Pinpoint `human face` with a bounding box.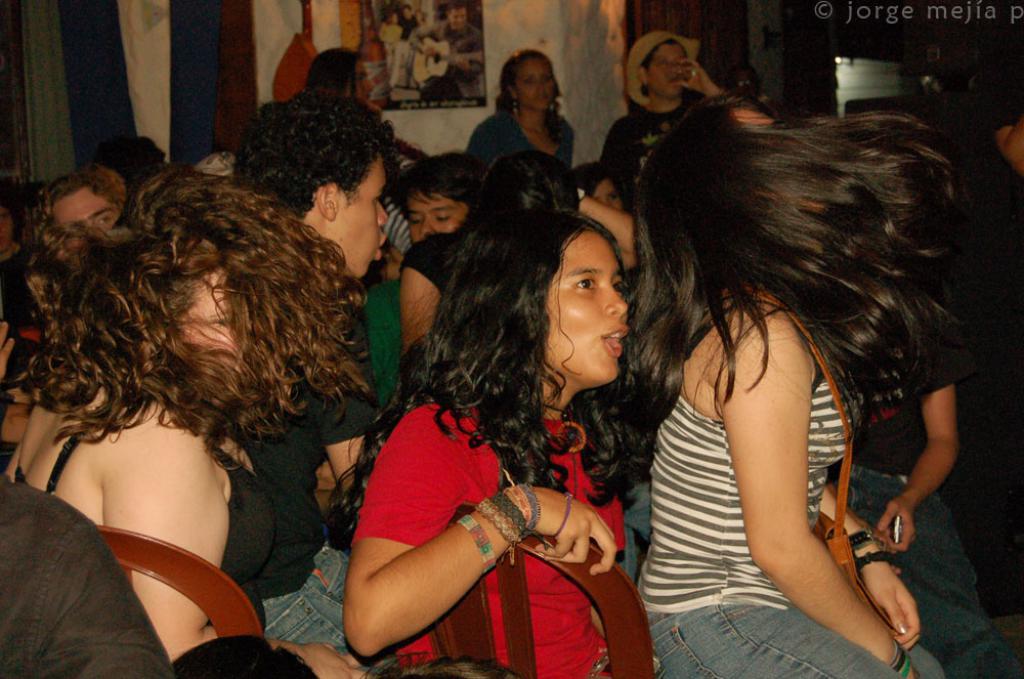
select_region(515, 55, 555, 109).
